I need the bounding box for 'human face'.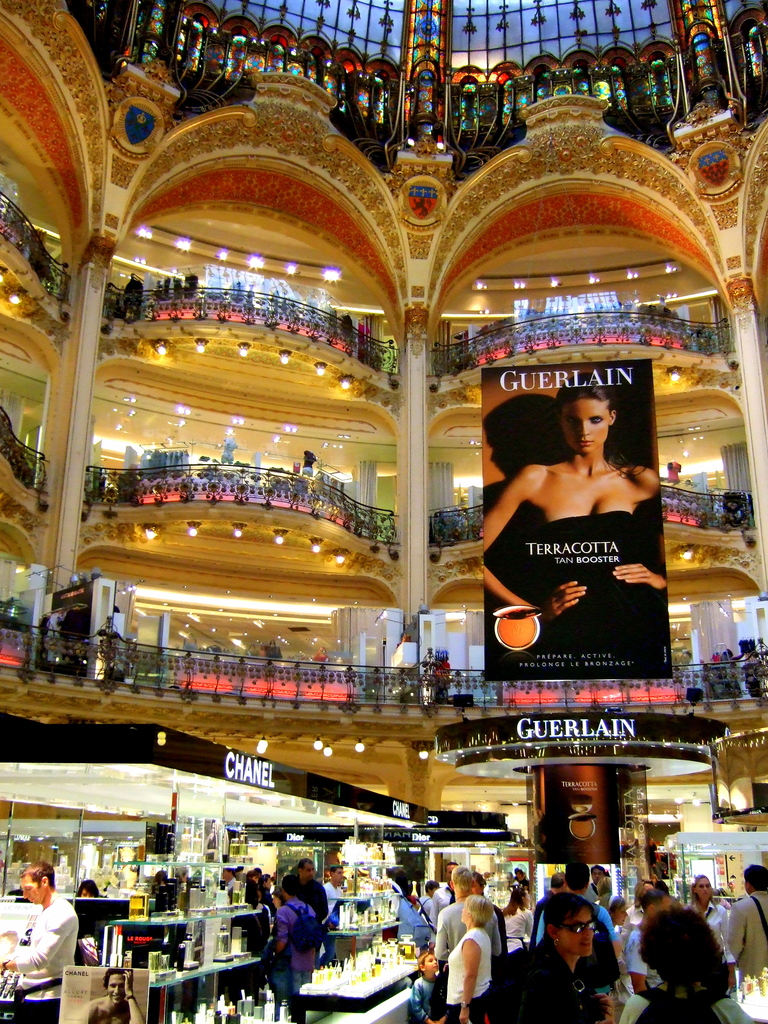
Here it is: {"x1": 104, "y1": 967, "x2": 134, "y2": 1004}.
